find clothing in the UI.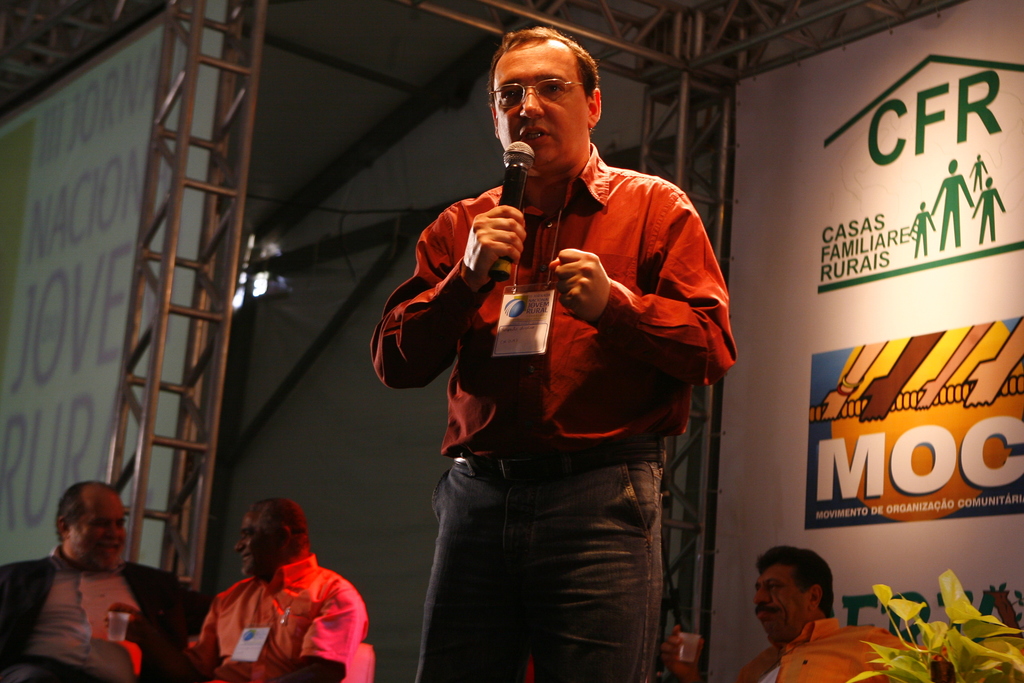
UI element at x1=743, y1=622, x2=941, y2=682.
